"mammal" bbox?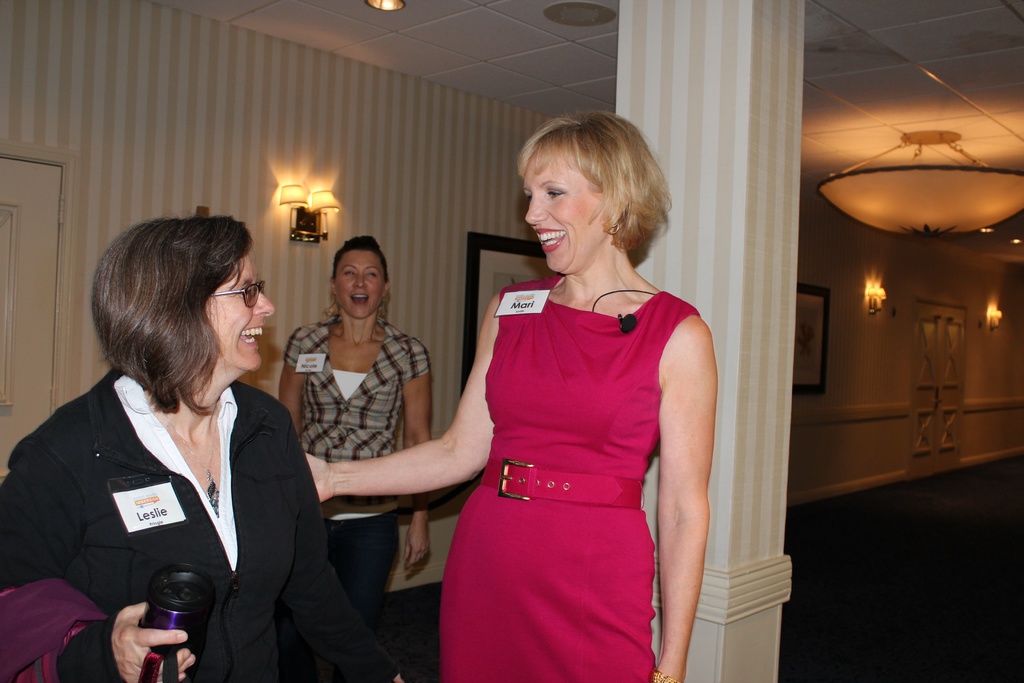
{"x1": 13, "y1": 215, "x2": 296, "y2": 667}
